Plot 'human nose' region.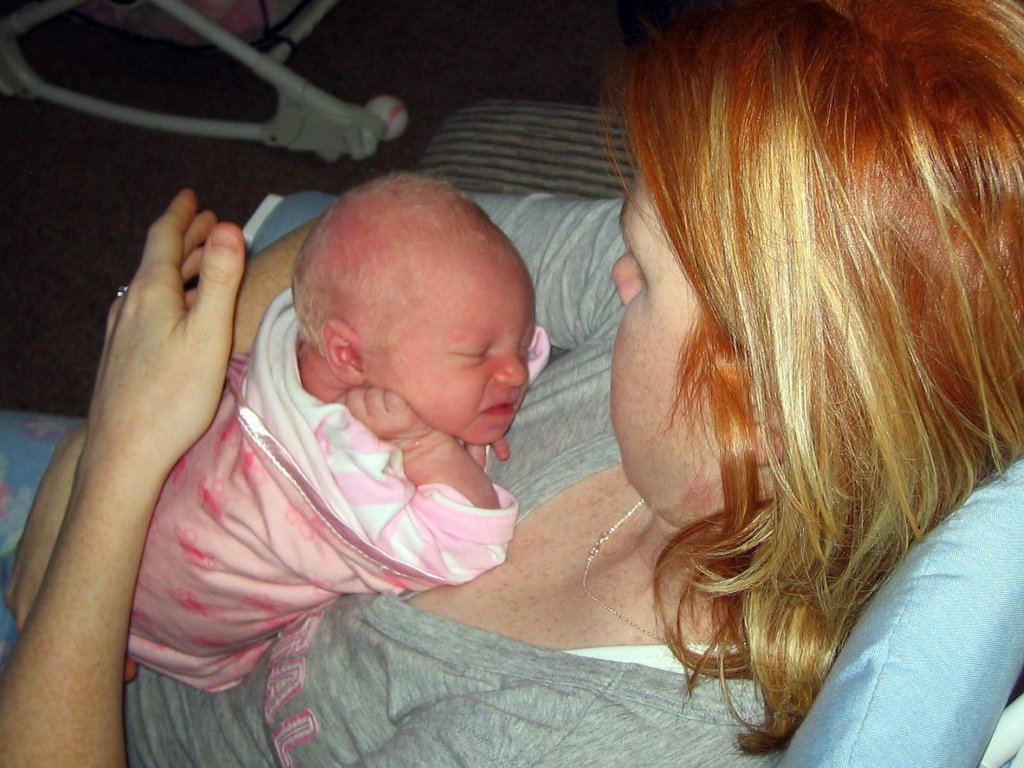
Plotted at detection(493, 342, 525, 386).
